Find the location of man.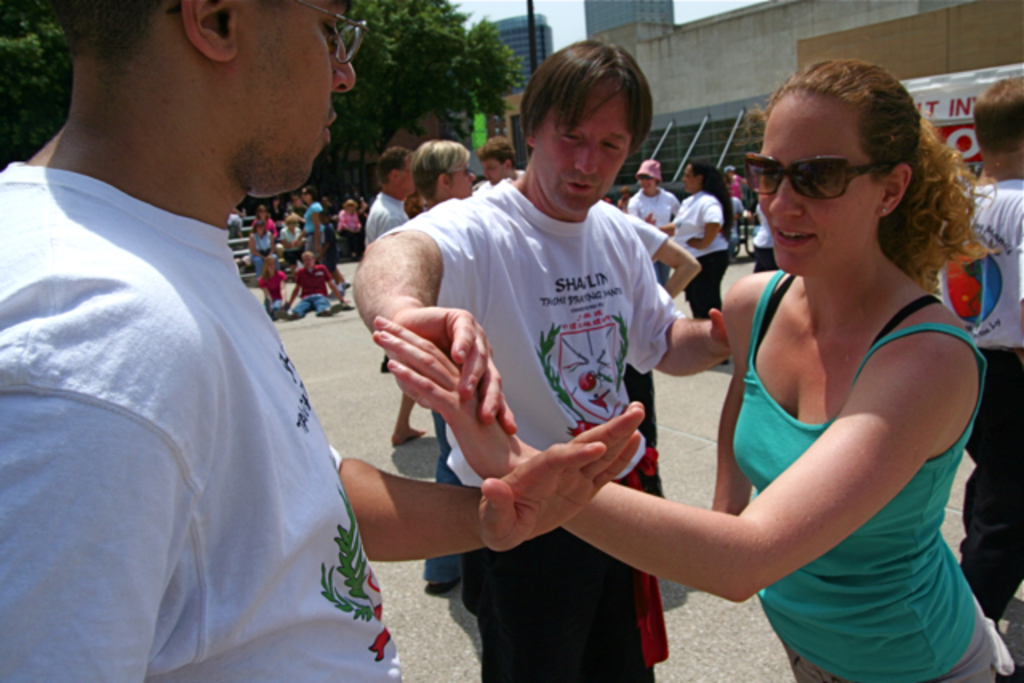
Location: <bbox>931, 77, 1022, 633</bbox>.
